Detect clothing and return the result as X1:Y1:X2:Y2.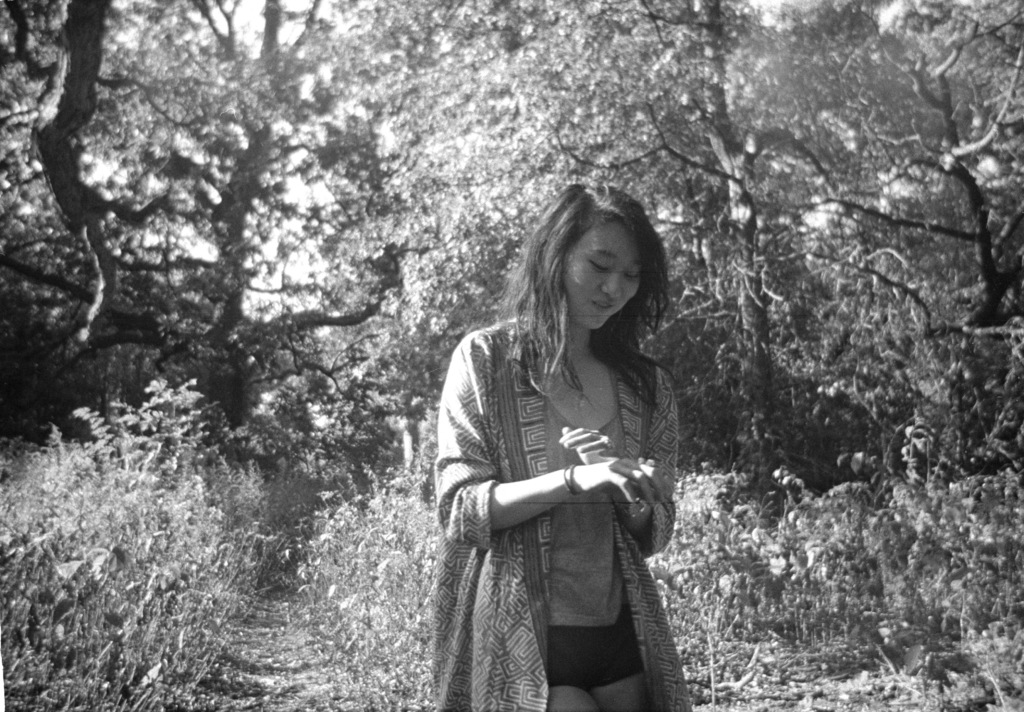
431:251:705:706.
